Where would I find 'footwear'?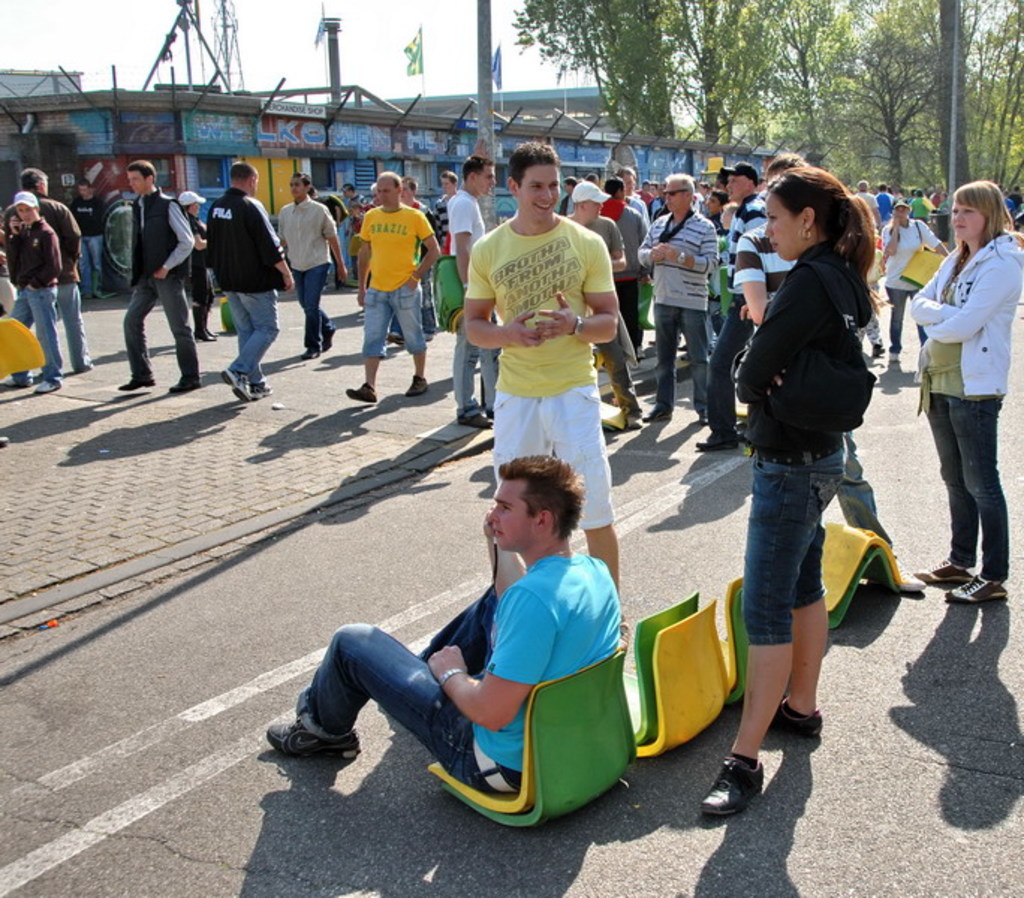
At {"left": 247, "top": 379, "right": 278, "bottom": 394}.
